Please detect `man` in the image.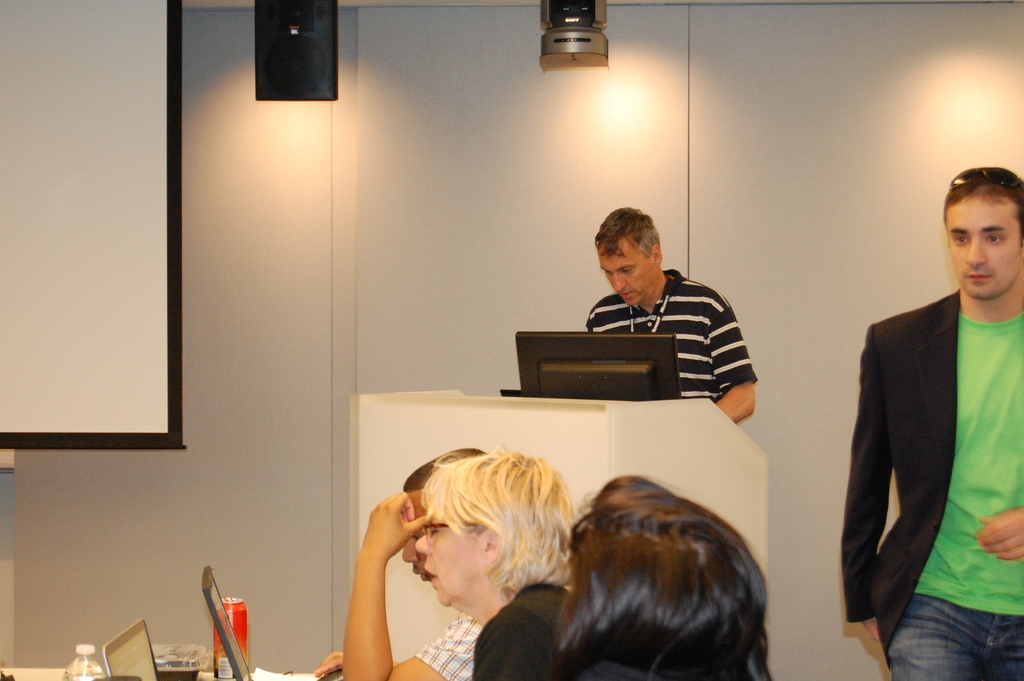
{"left": 340, "top": 456, "right": 576, "bottom": 680}.
